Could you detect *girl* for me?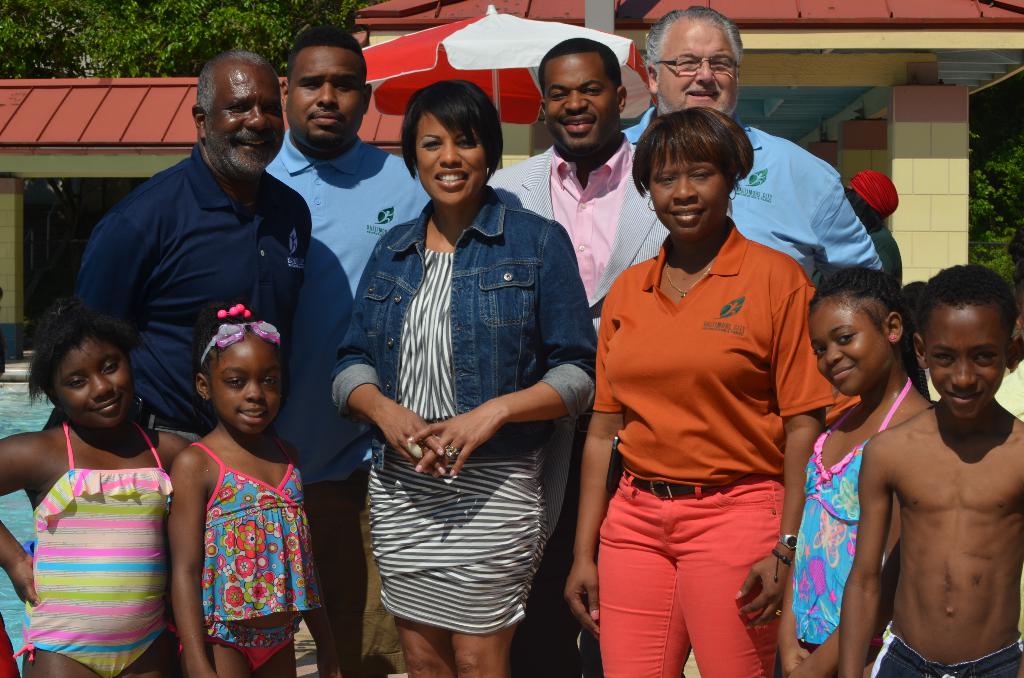
Detection result: rect(170, 303, 324, 677).
